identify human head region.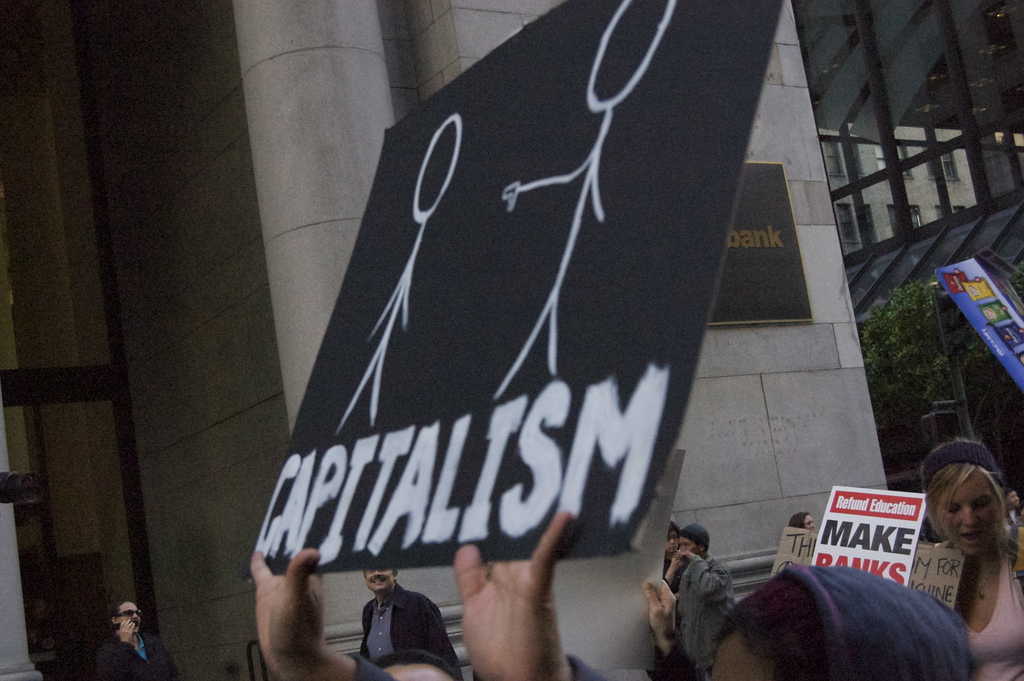
Region: detection(669, 521, 682, 554).
